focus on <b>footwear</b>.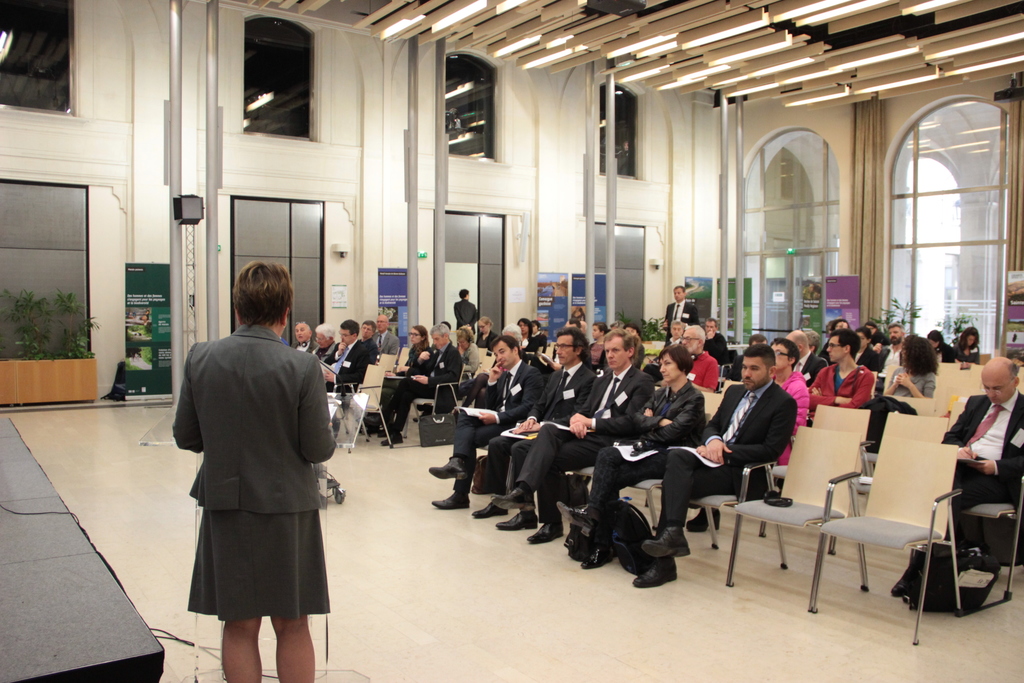
Focused at <box>378,434,404,448</box>.
